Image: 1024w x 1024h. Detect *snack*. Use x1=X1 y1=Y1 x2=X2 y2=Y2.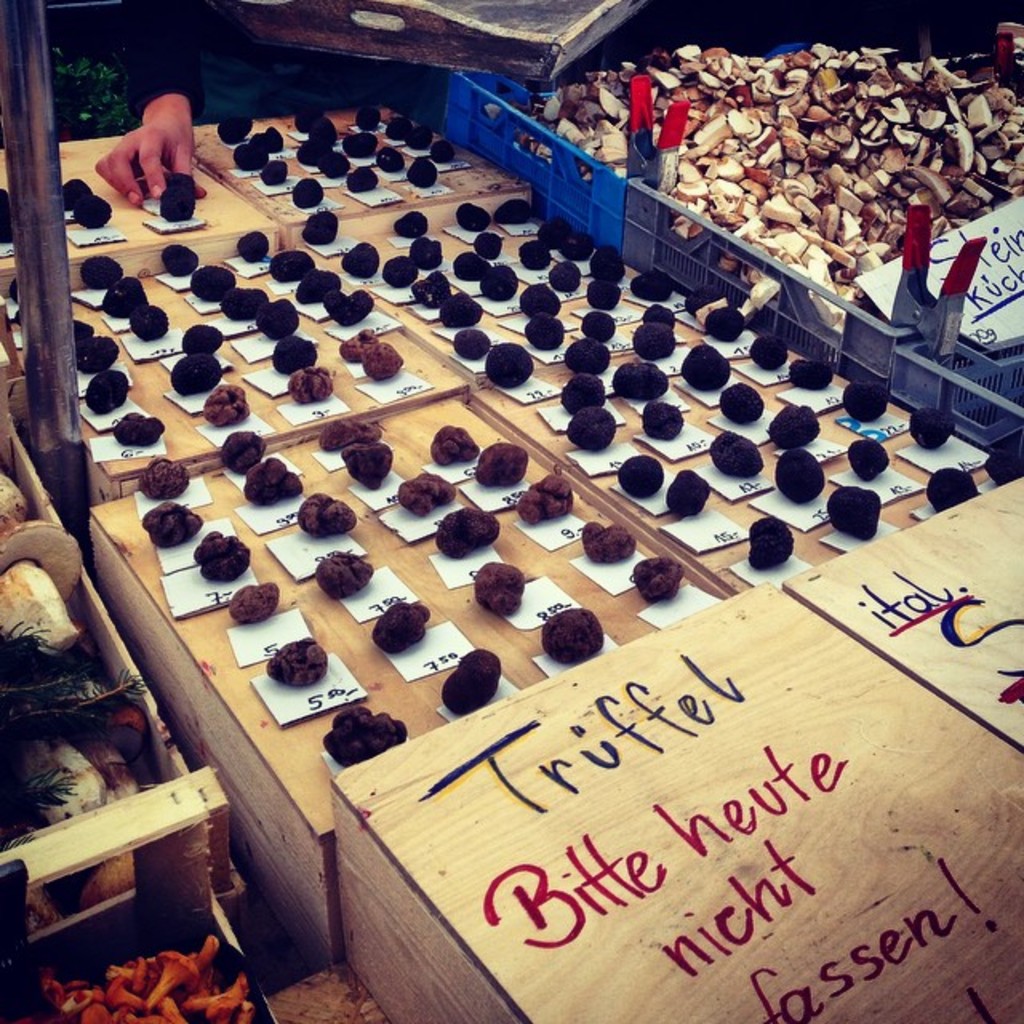
x1=563 y1=230 x2=598 y2=262.
